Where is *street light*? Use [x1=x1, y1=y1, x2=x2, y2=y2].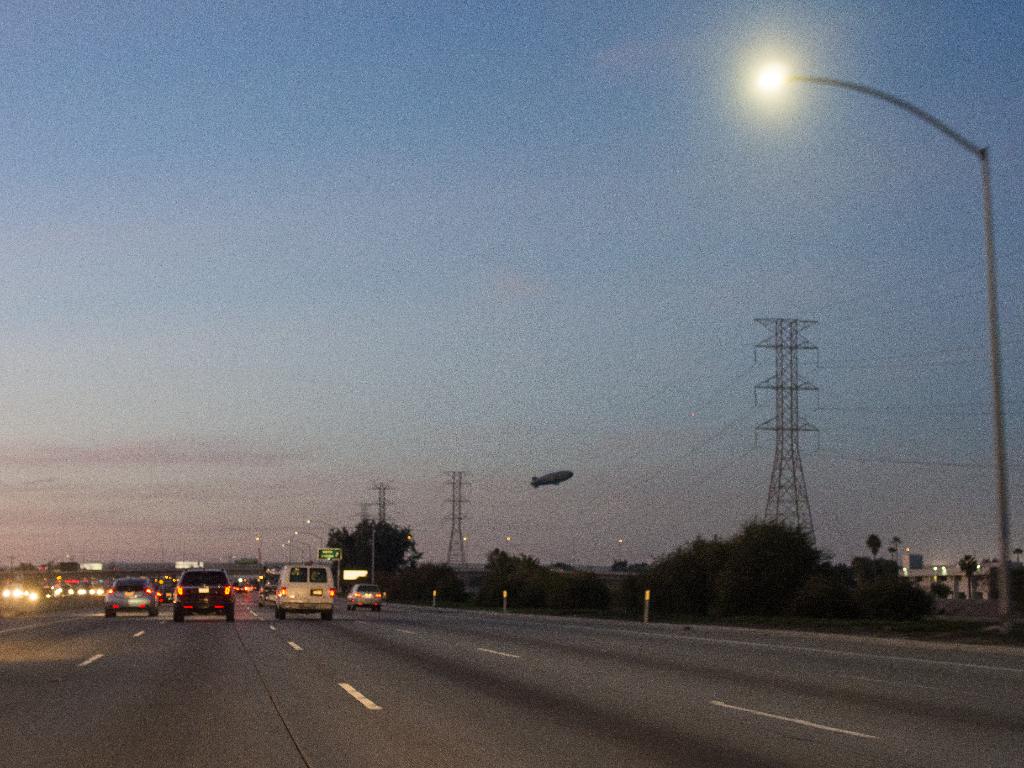
[x1=295, y1=528, x2=324, y2=570].
